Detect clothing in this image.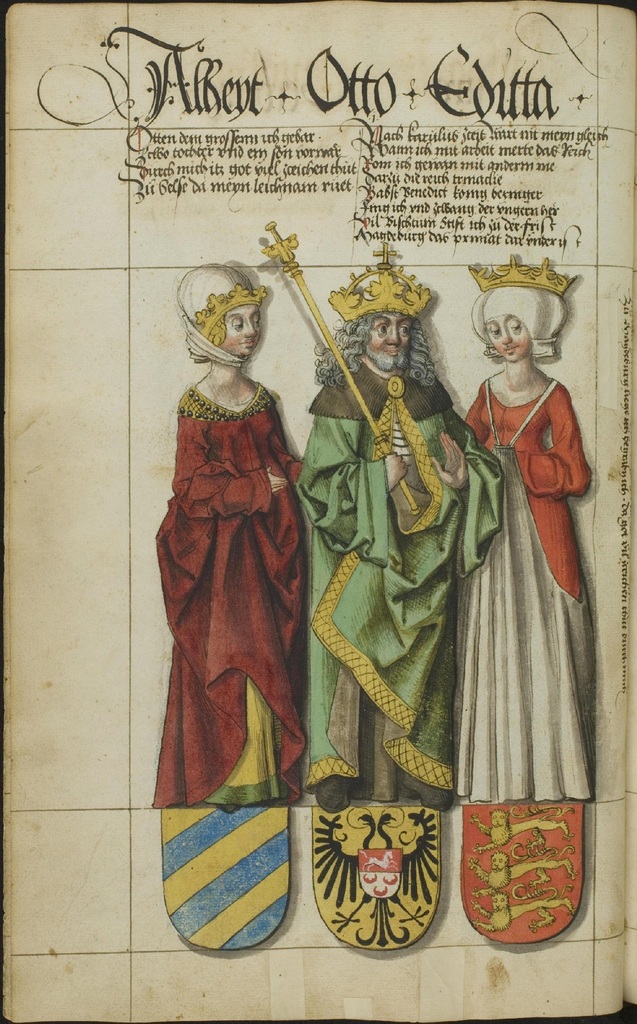
Detection: left=147, top=375, right=309, bottom=805.
